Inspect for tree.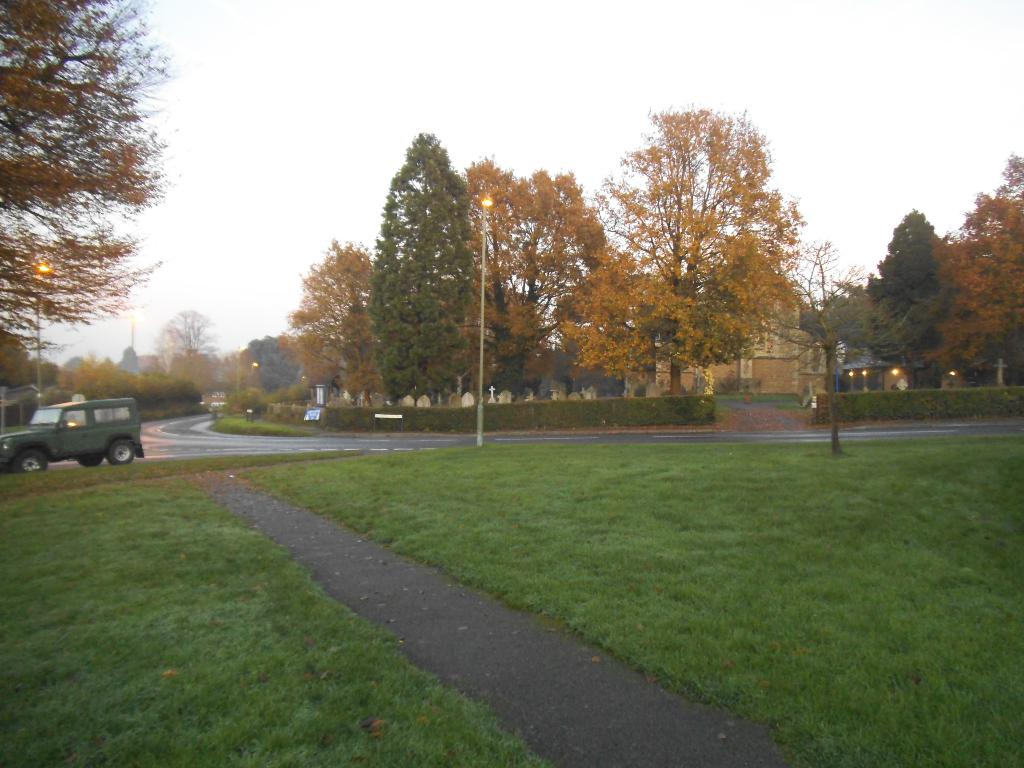
Inspection: [276, 325, 349, 404].
